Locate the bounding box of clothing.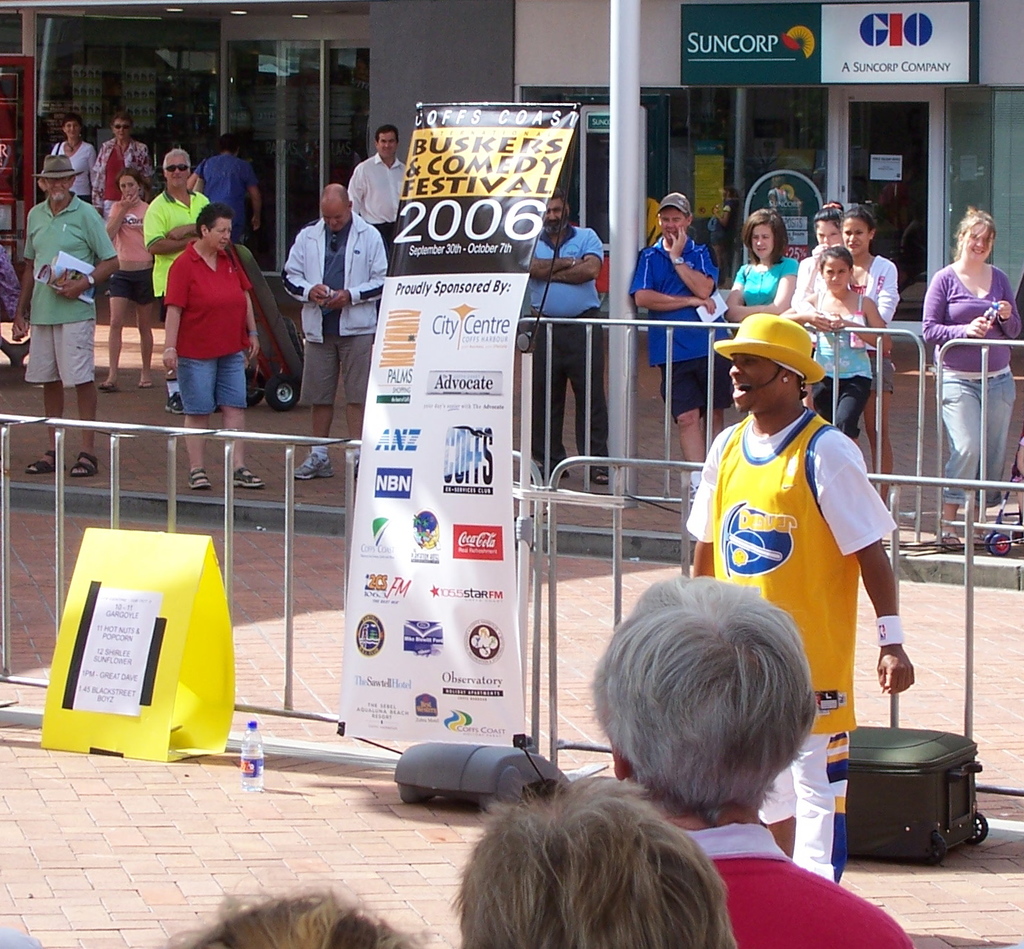
Bounding box: Rect(920, 263, 1023, 500).
